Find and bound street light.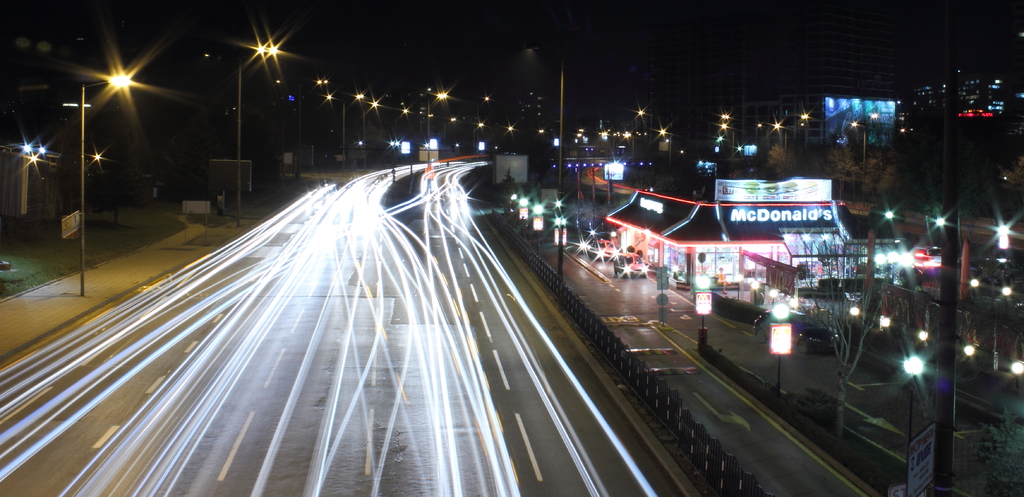
Bound: Rect(959, 343, 984, 378).
